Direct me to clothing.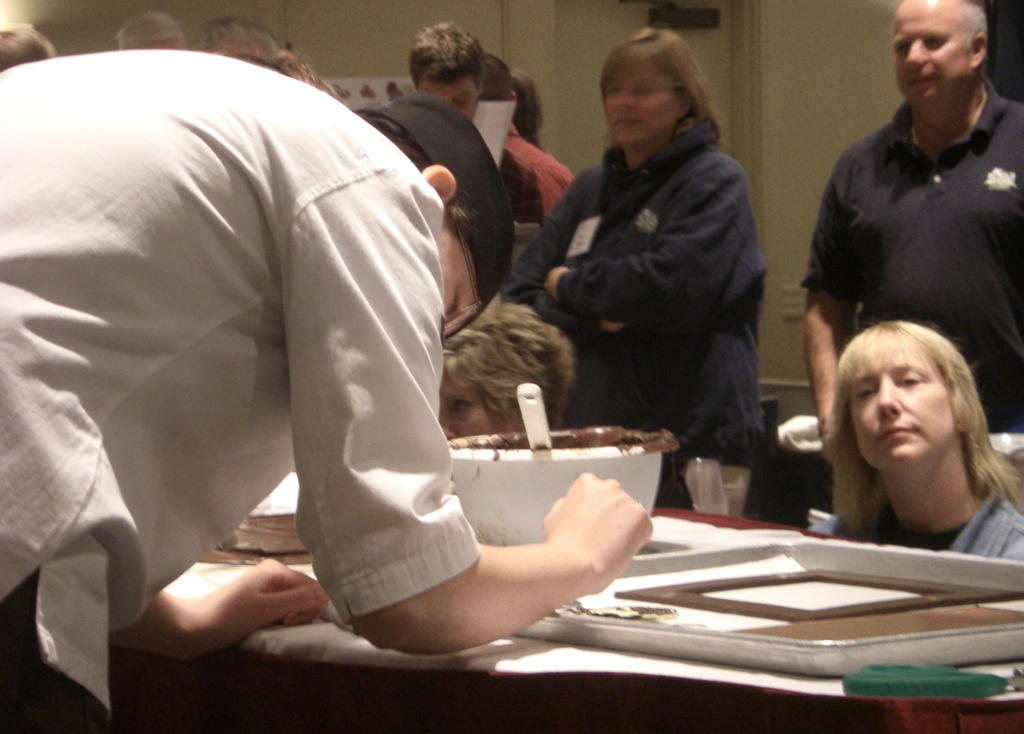
Direction: Rect(809, 481, 1023, 564).
